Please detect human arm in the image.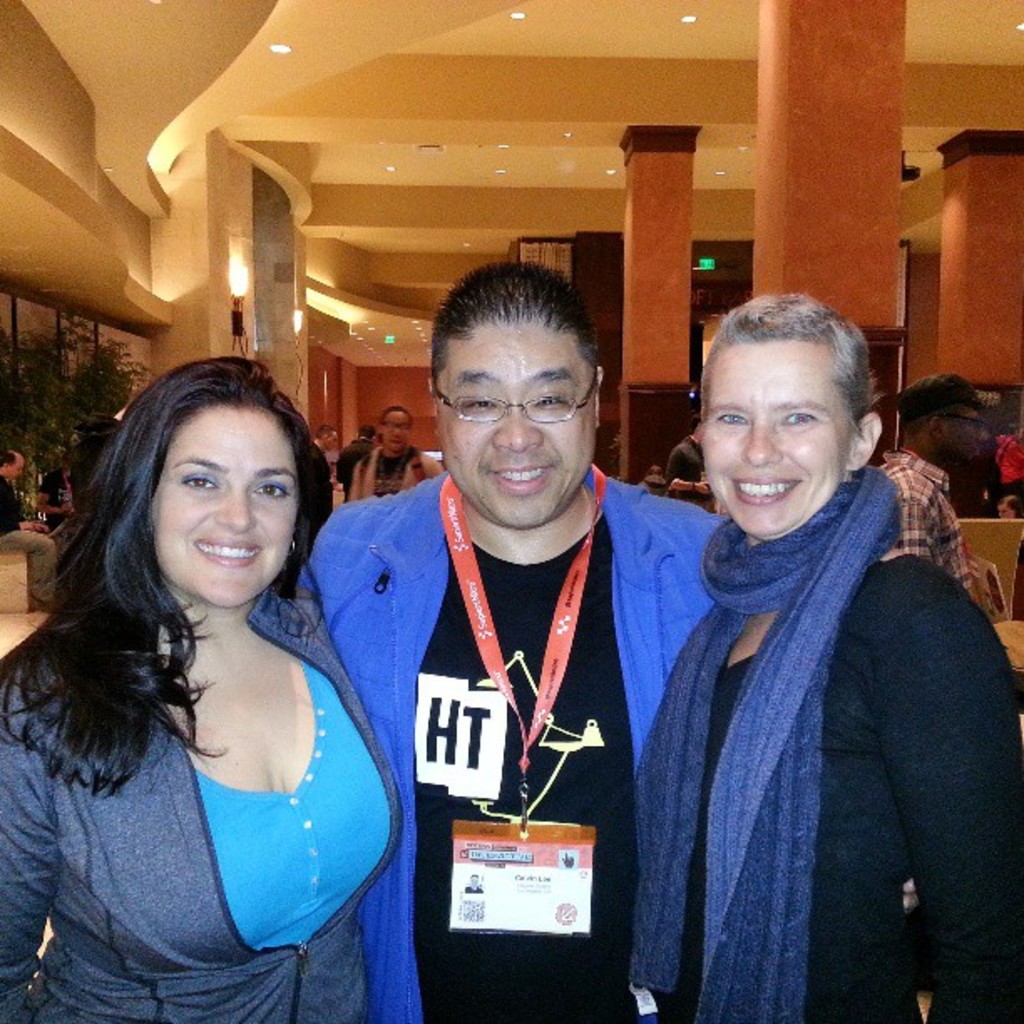
detection(348, 460, 363, 502).
